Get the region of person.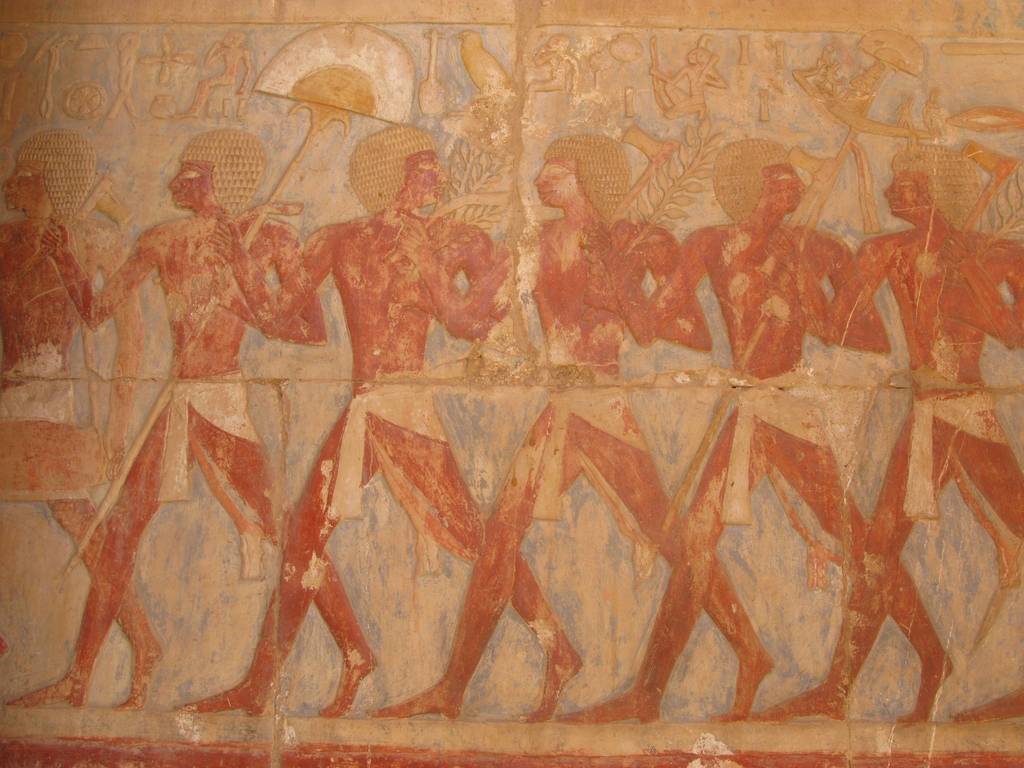
365 134 773 723.
